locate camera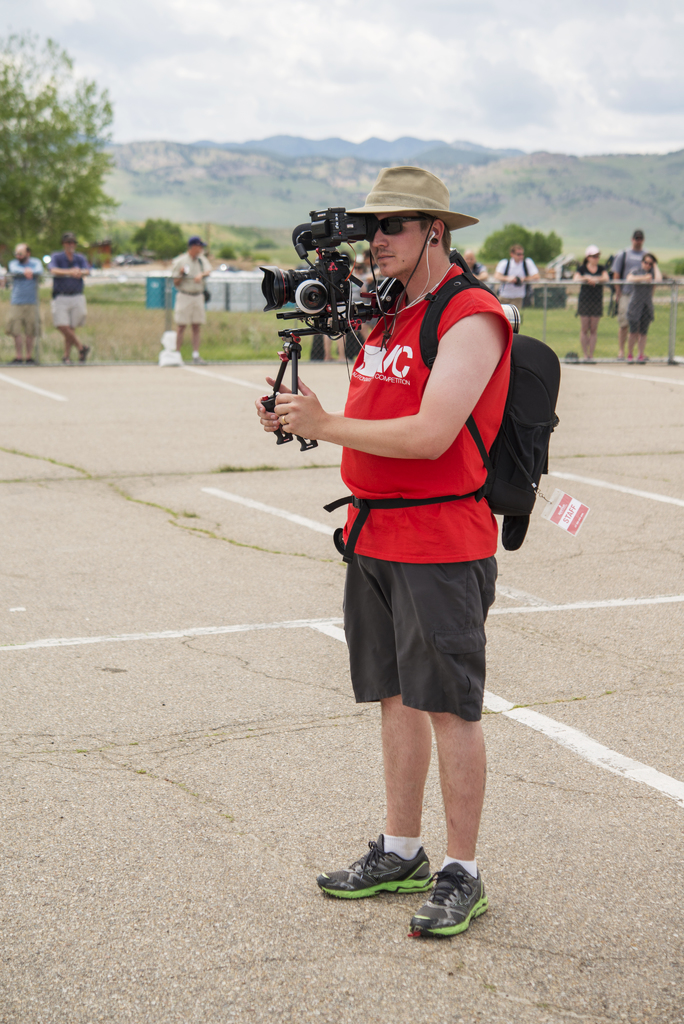
255,205,385,349
